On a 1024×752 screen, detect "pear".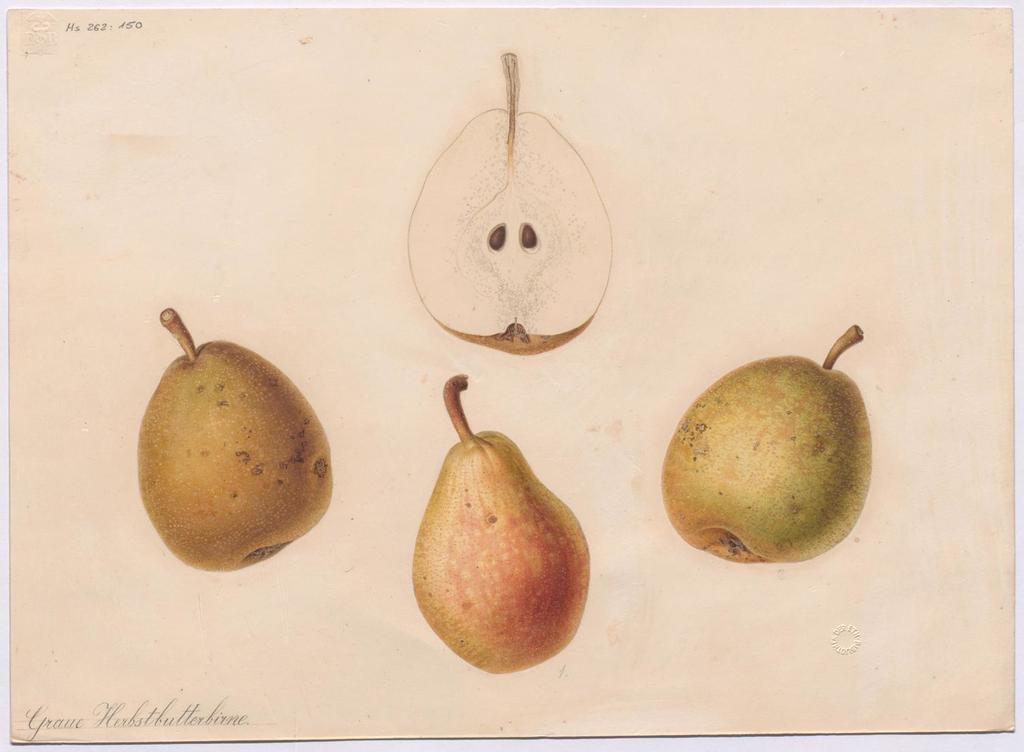
Rect(404, 51, 614, 358).
